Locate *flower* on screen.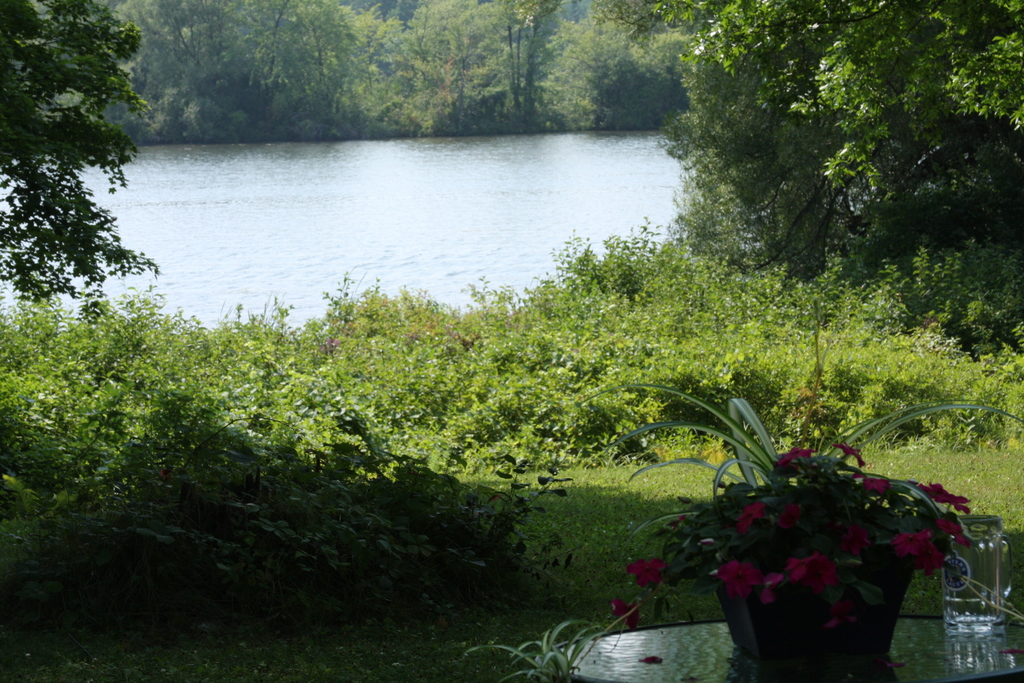
On screen at bbox=(920, 478, 945, 500).
